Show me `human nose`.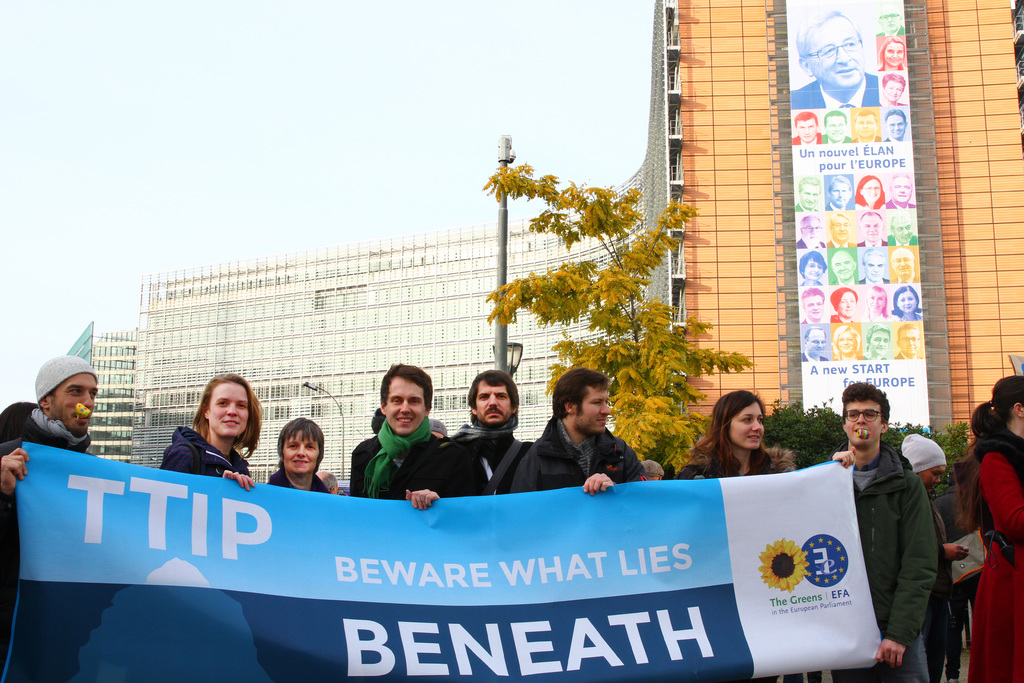
`human nose` is here: {"left": 892, "top": 51, "right": 897, "bottom": 58}.
